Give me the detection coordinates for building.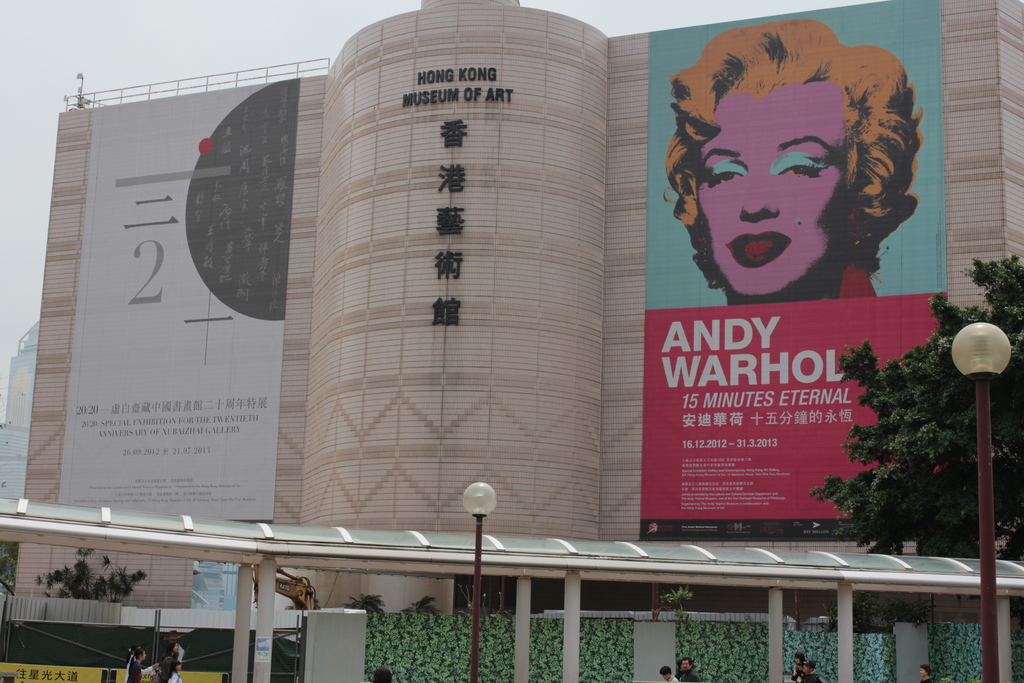
x1=44, y1=0, x2=1023, y2=682.
